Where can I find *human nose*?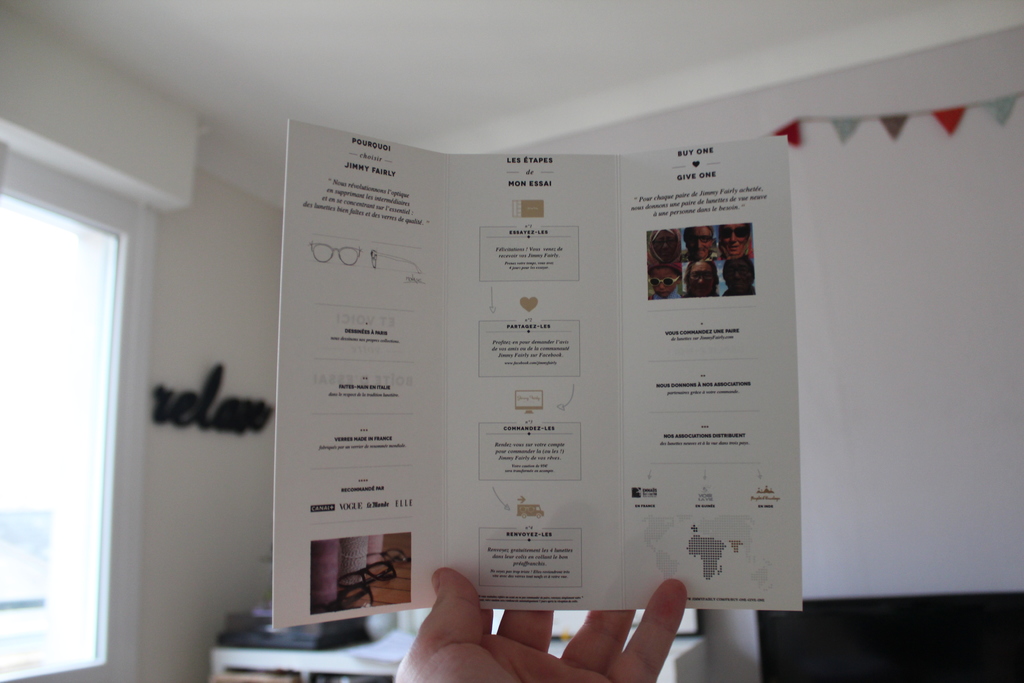
You can find it at BBox(695, 277, 706, 285).
